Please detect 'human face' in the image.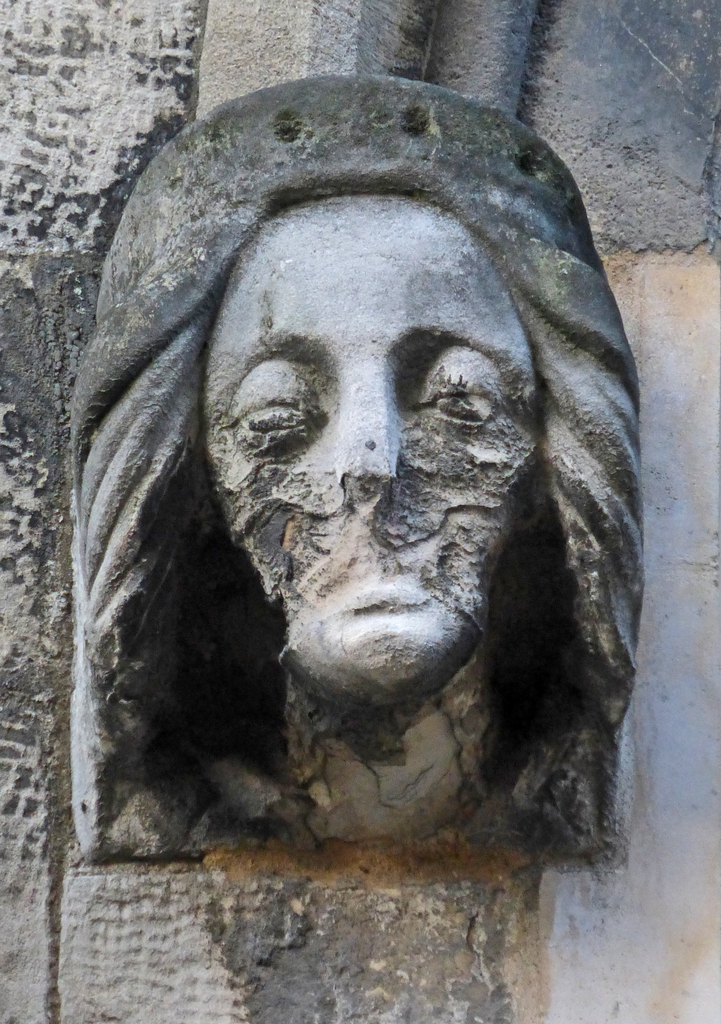
pyautogui.locateOnScreen(208, 200, 542, 671).
